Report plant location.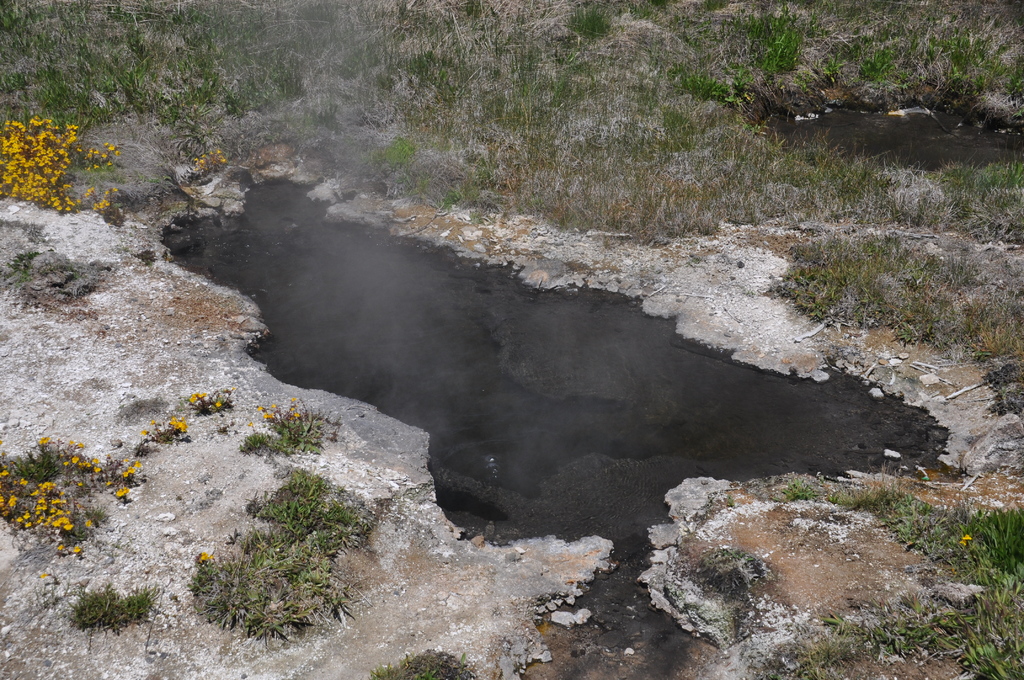
Report: (x1=0, y1=101, x2=122, y2=228).
